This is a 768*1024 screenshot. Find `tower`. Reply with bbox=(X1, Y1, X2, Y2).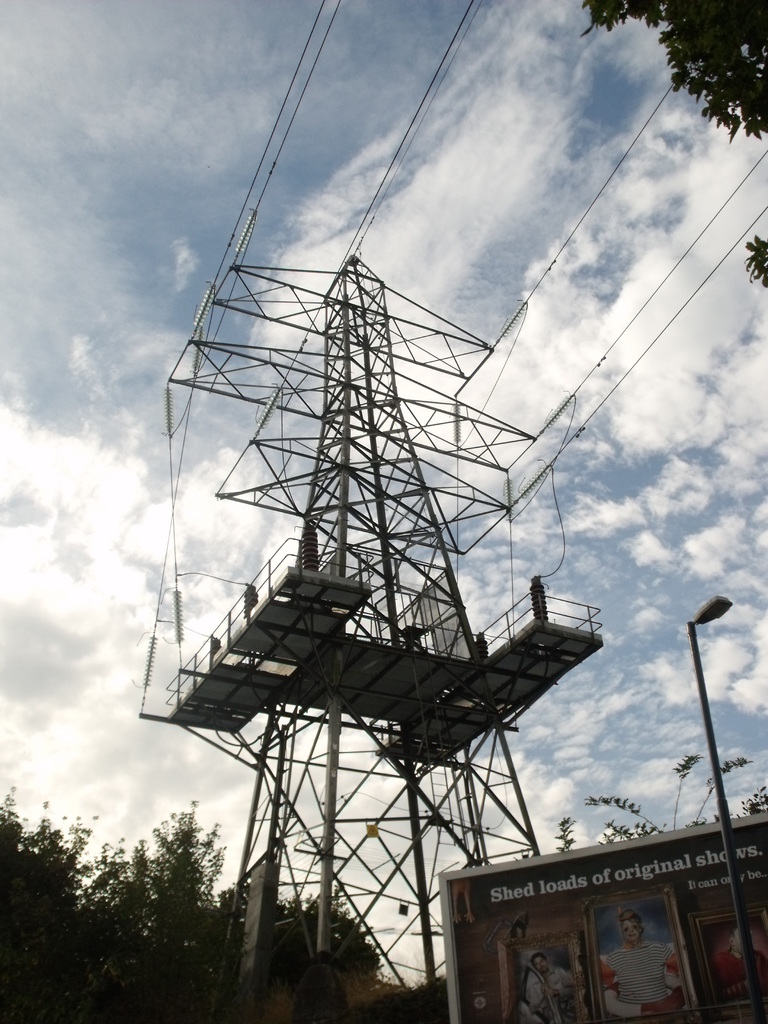
bbox=(167, 252, 601, 1018).
